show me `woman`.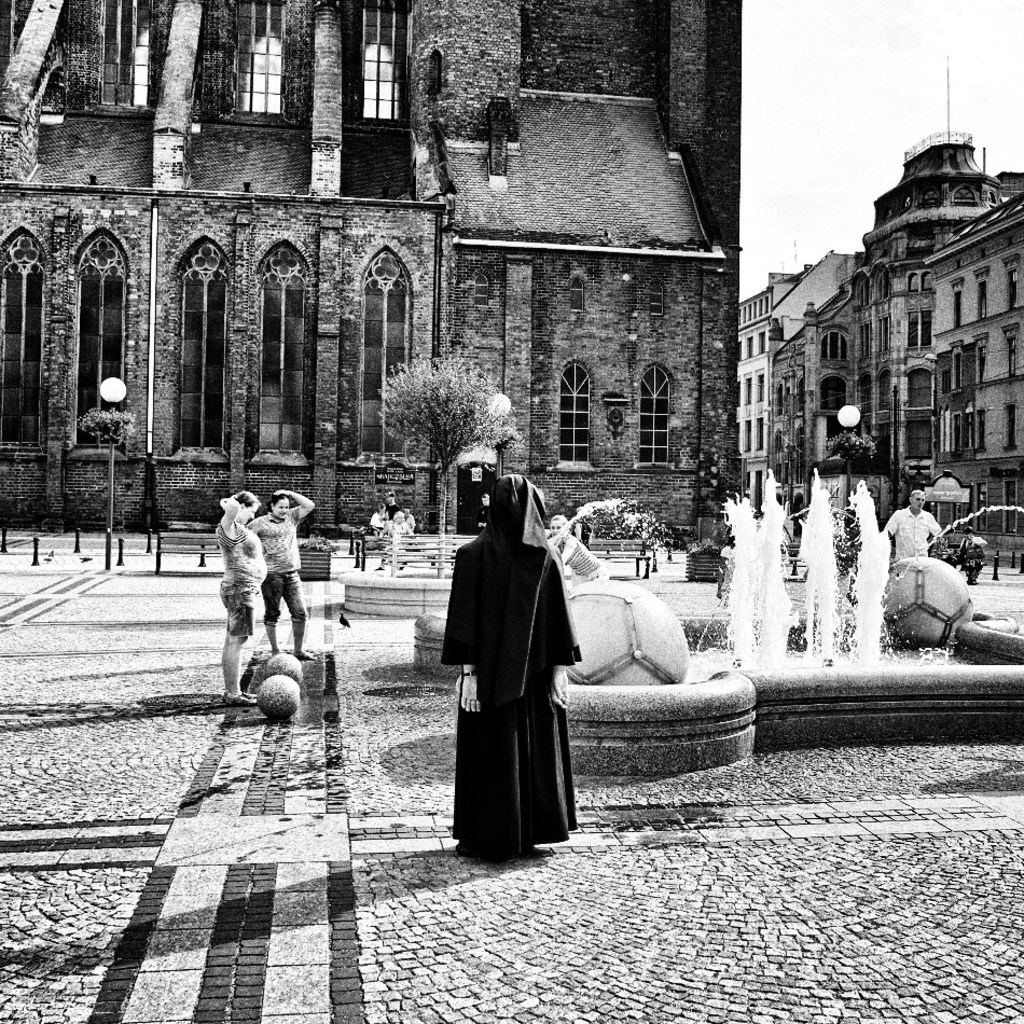
`woman` is here: 213, 488, 255, 708.
